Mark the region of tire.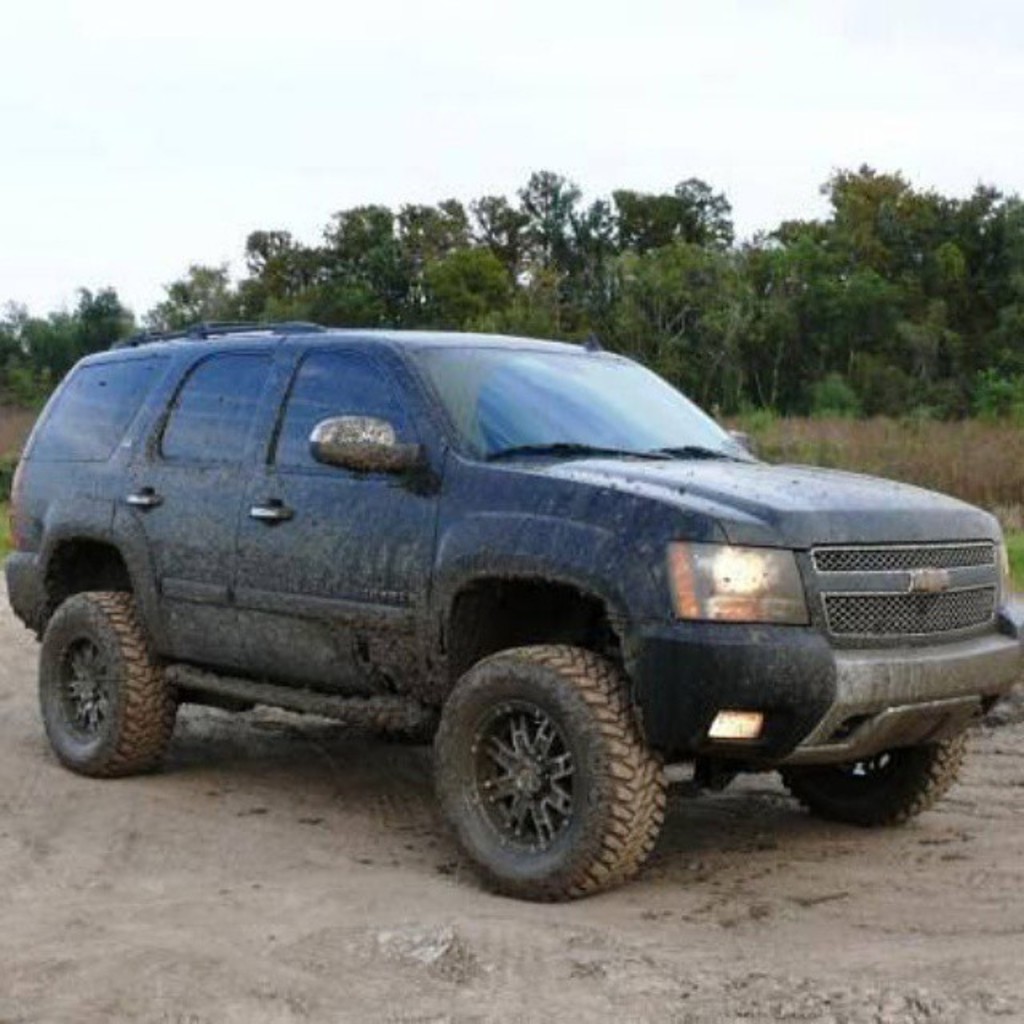
Region: (784,738,970,827).
